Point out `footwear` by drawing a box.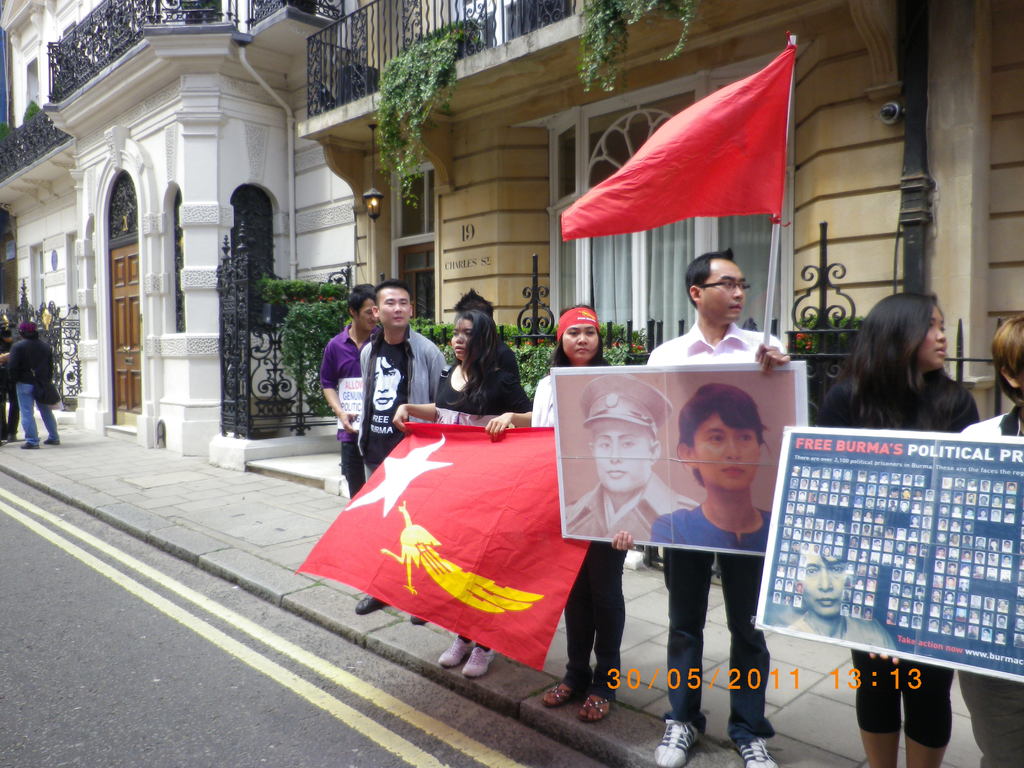
{"x1": 540, "y1": 675, "x2": 591, "y2": 707}.
